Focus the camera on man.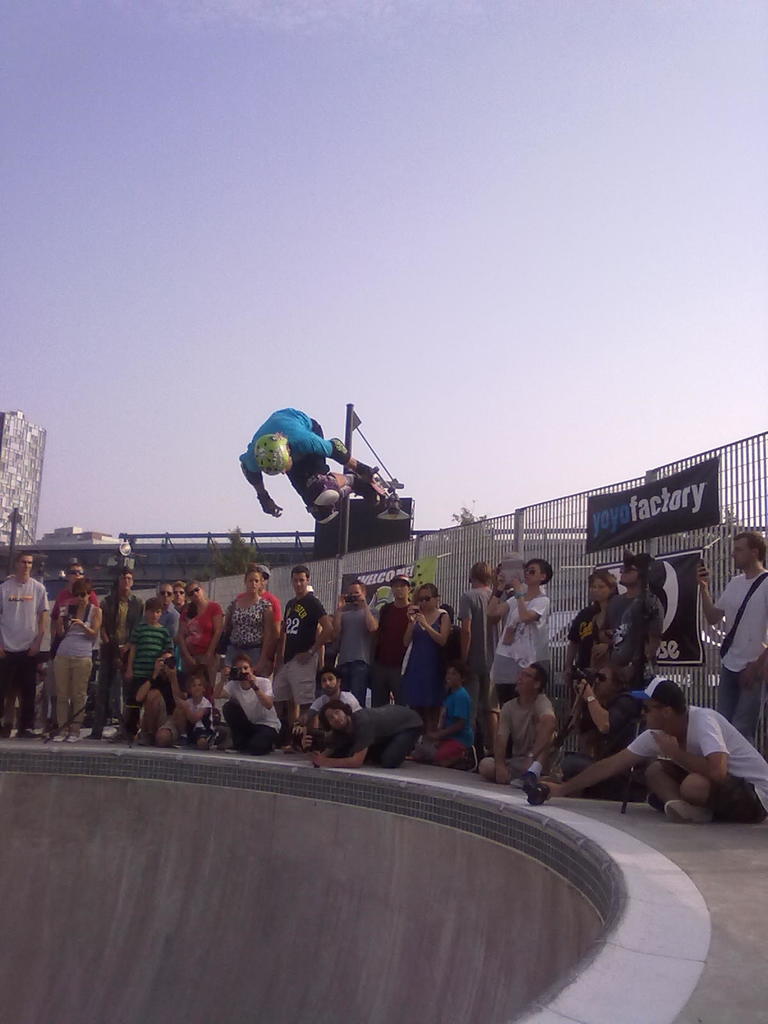
Focus region: (left=95, top=566, right=143, bottom=732).
